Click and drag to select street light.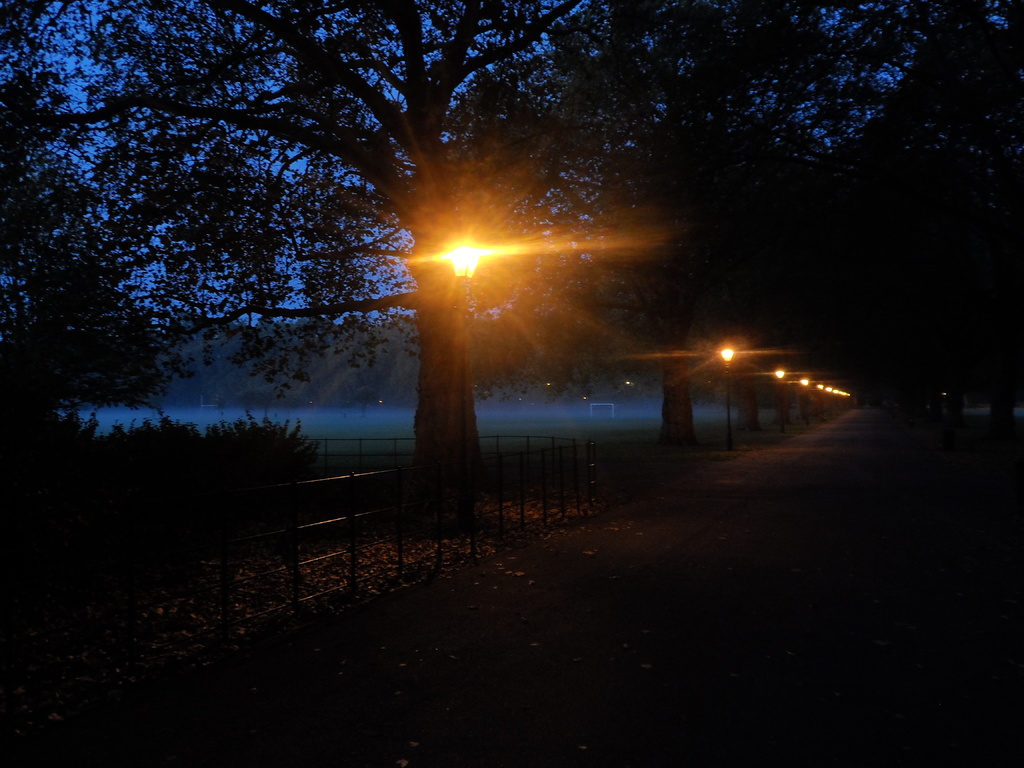
Selection: <box>799,376,812,425</box>.
